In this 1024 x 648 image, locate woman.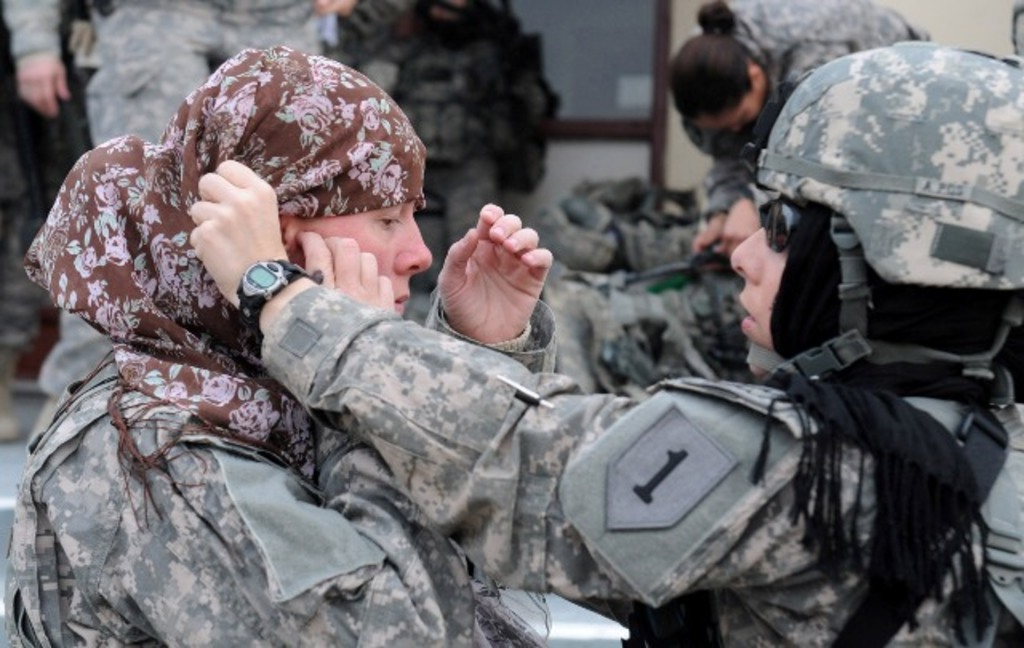
Bounding box: {"left": 192, "top": 35, "right": 1022, "bottom": 646}.
